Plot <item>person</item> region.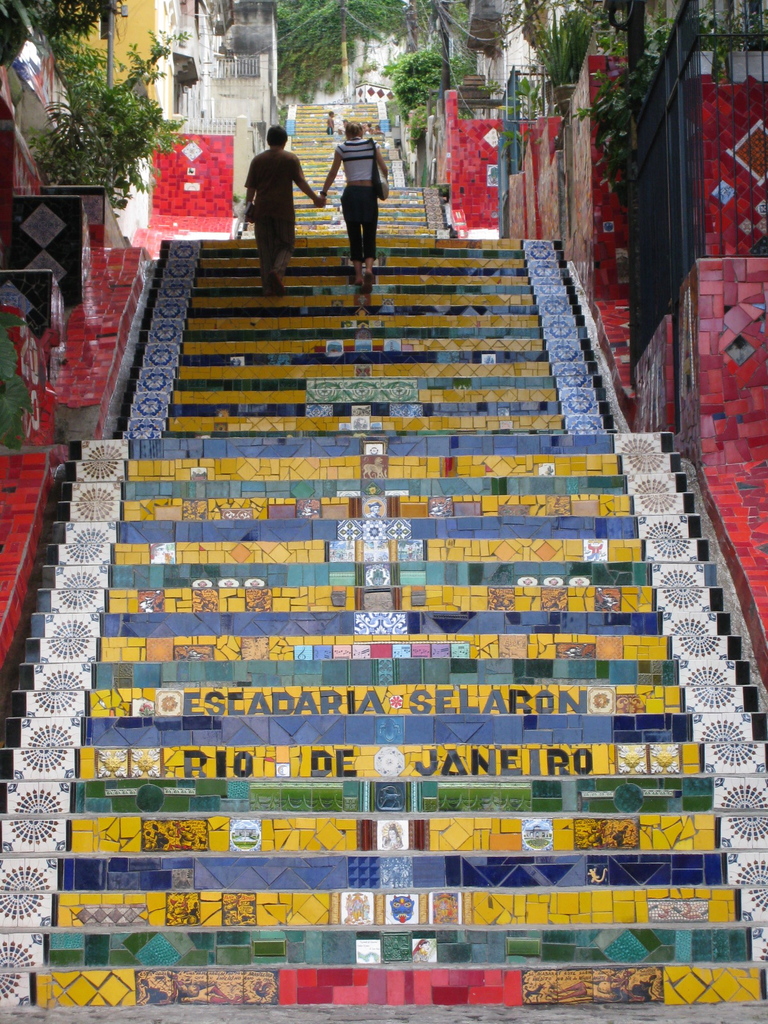
Plotted at <box>335,116,348,135</box>.
